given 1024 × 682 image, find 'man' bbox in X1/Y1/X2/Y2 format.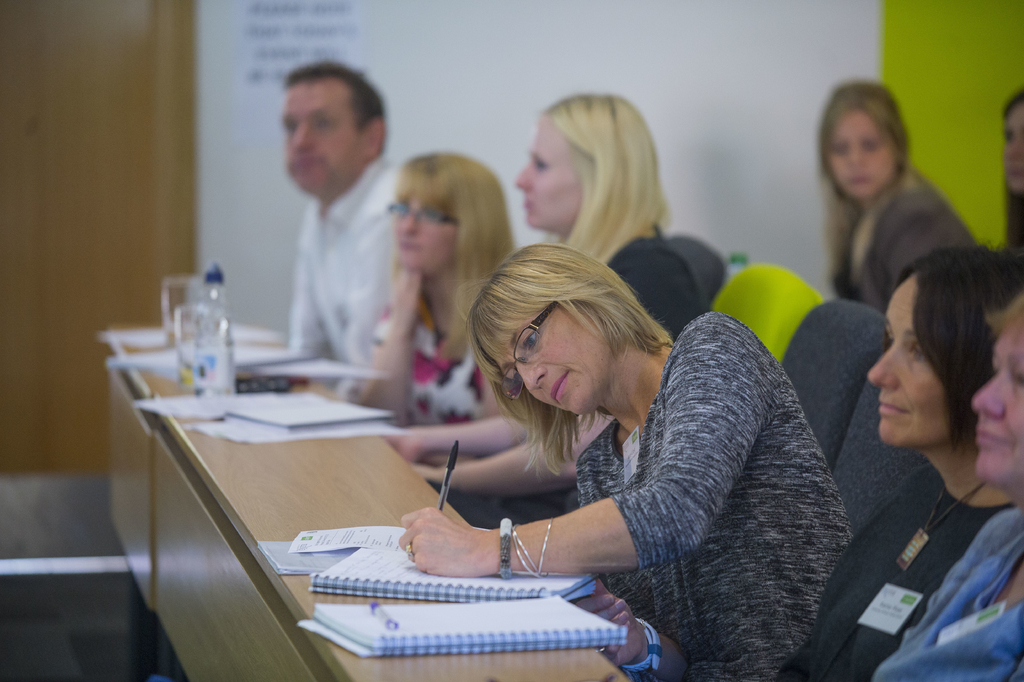
275/53/425/380.
